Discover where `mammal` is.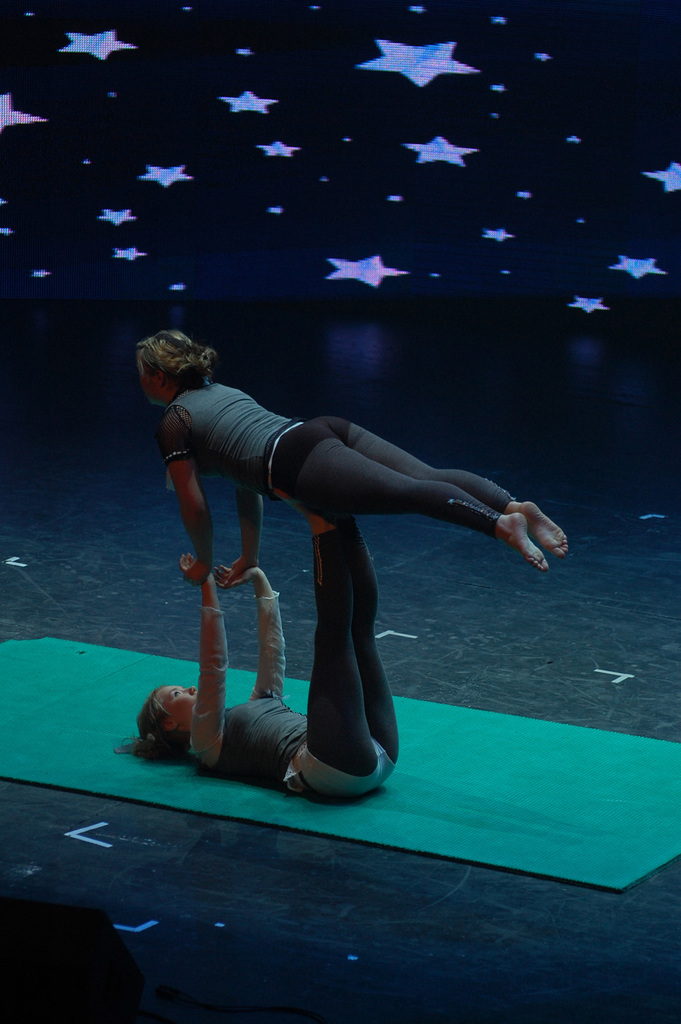
Discovered at rect(153, 324, 577, 589).
